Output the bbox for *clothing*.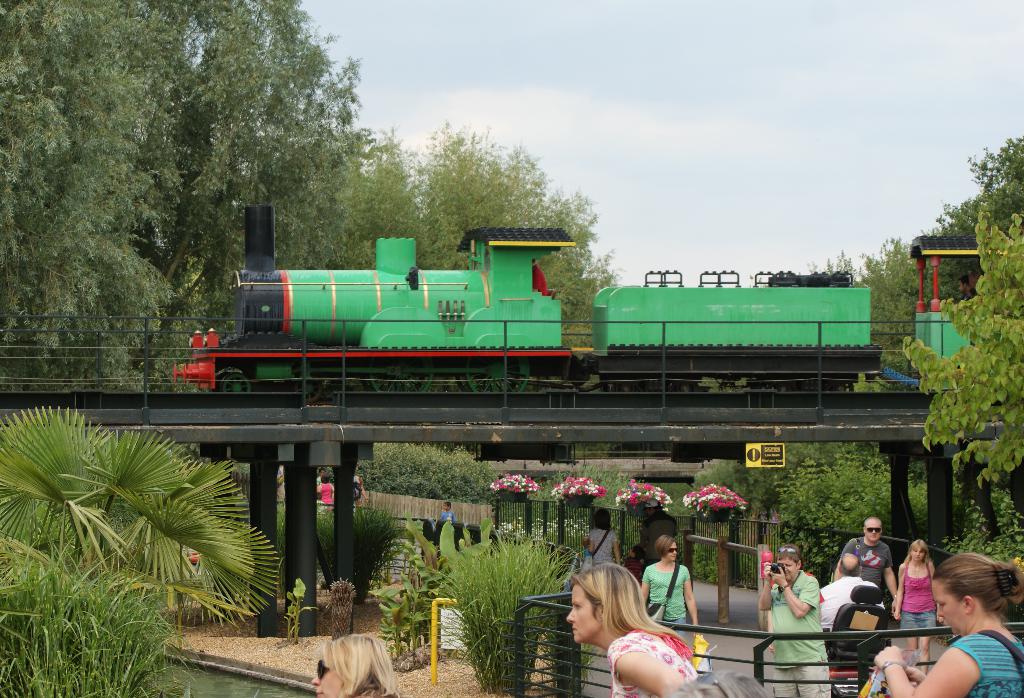
box(952, 293, 972, 305).
